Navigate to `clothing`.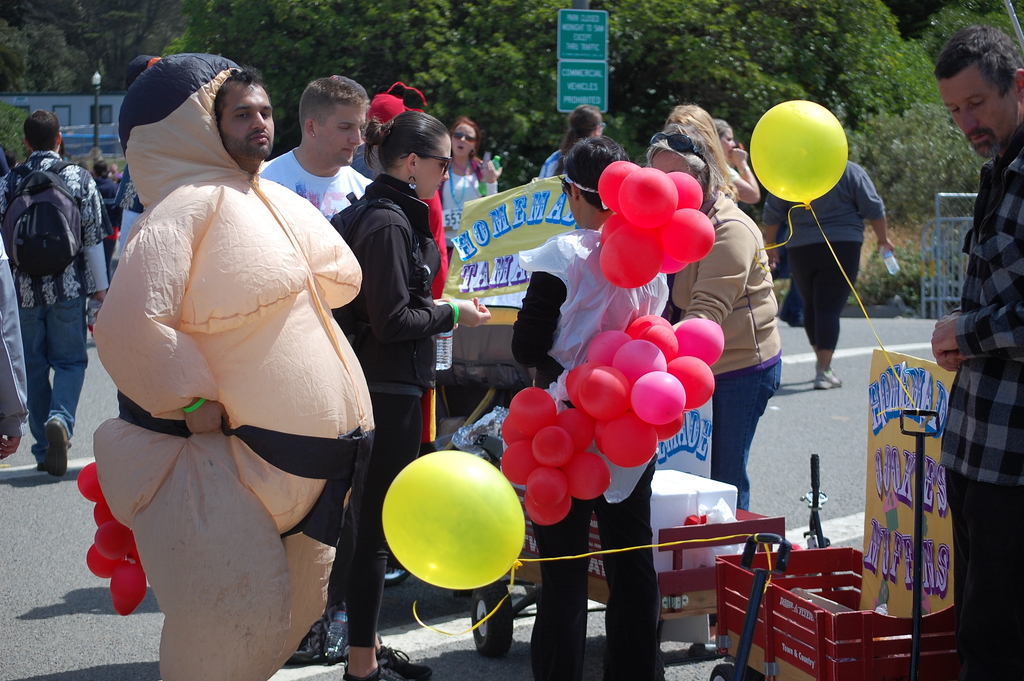
Navigation target: bbox(0, 235, 31, 439).
